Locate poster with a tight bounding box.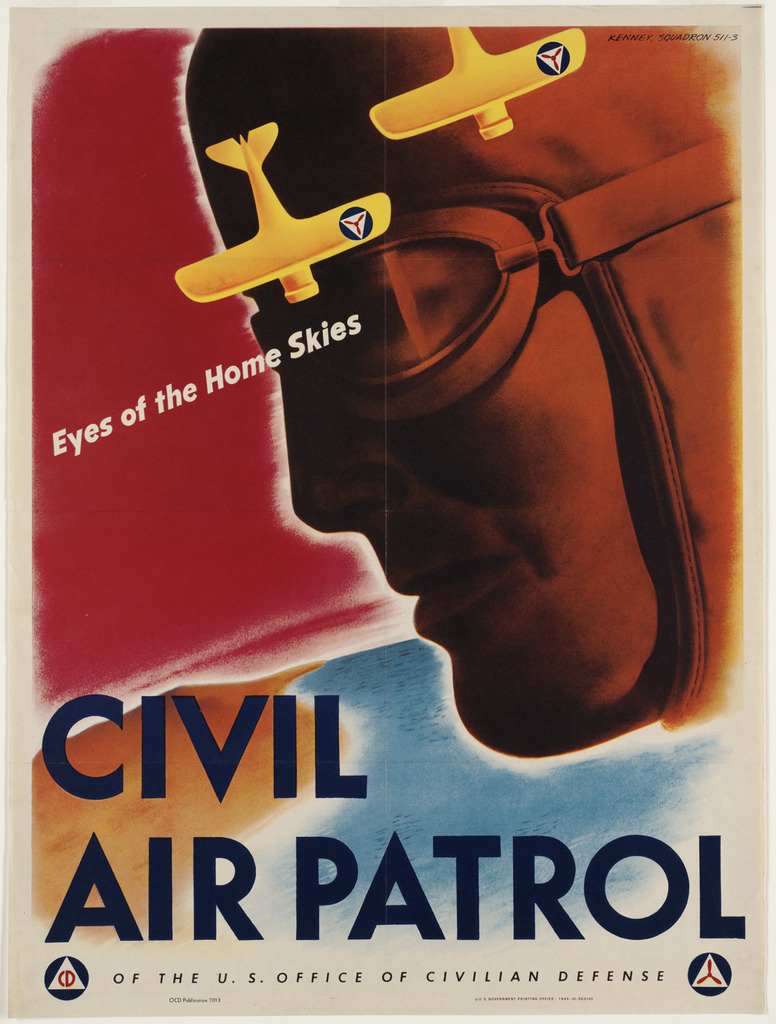
[x1=0, y1=0, x2=775, y2=1023].
